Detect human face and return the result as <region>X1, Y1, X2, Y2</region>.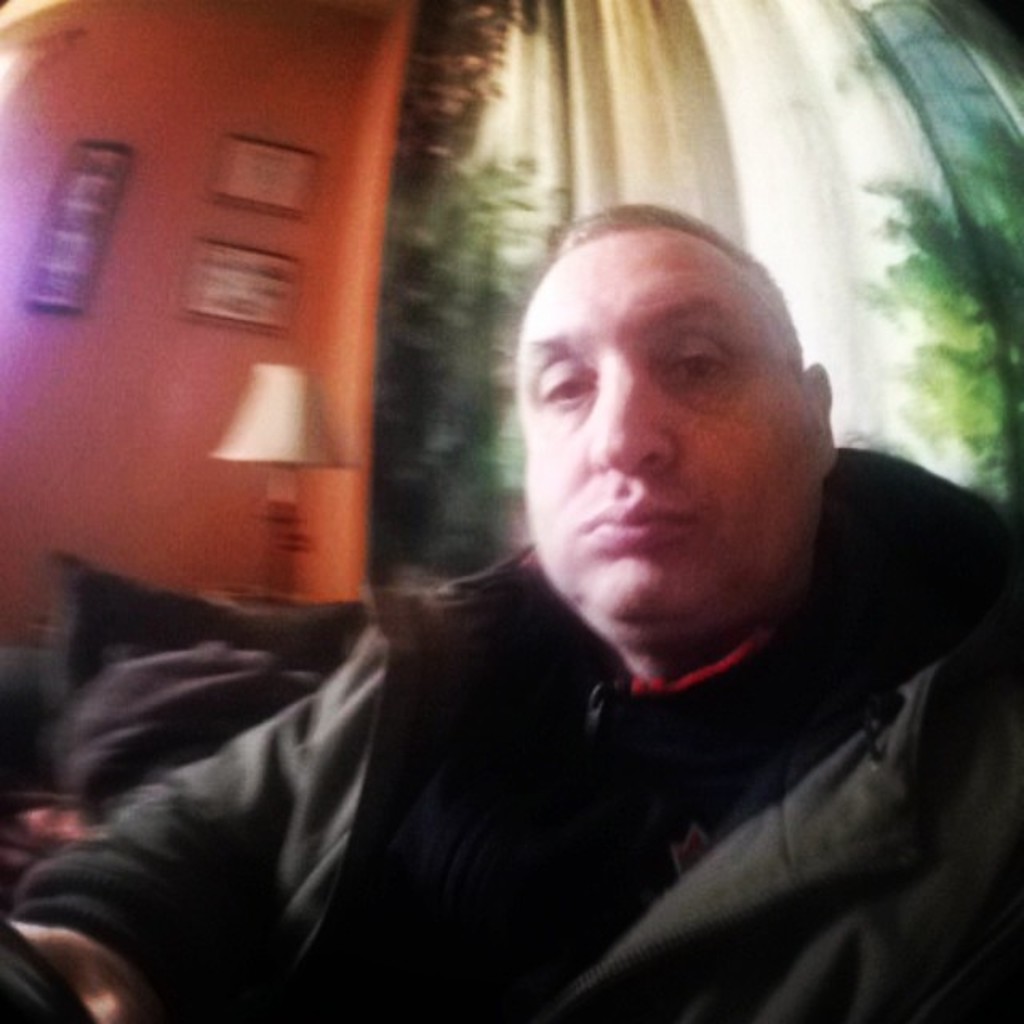
<region>518, 208, 821, 661</region>.
